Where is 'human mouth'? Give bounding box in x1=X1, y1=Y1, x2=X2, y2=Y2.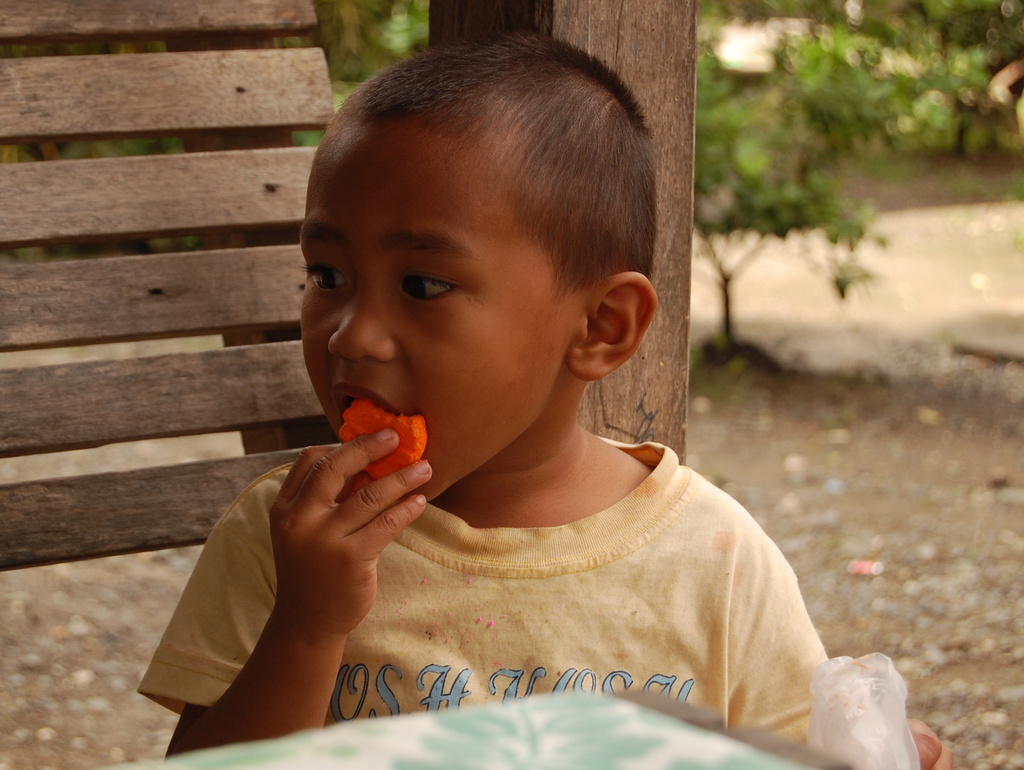
x1=314, y1=371, x2=409, y2=431.
